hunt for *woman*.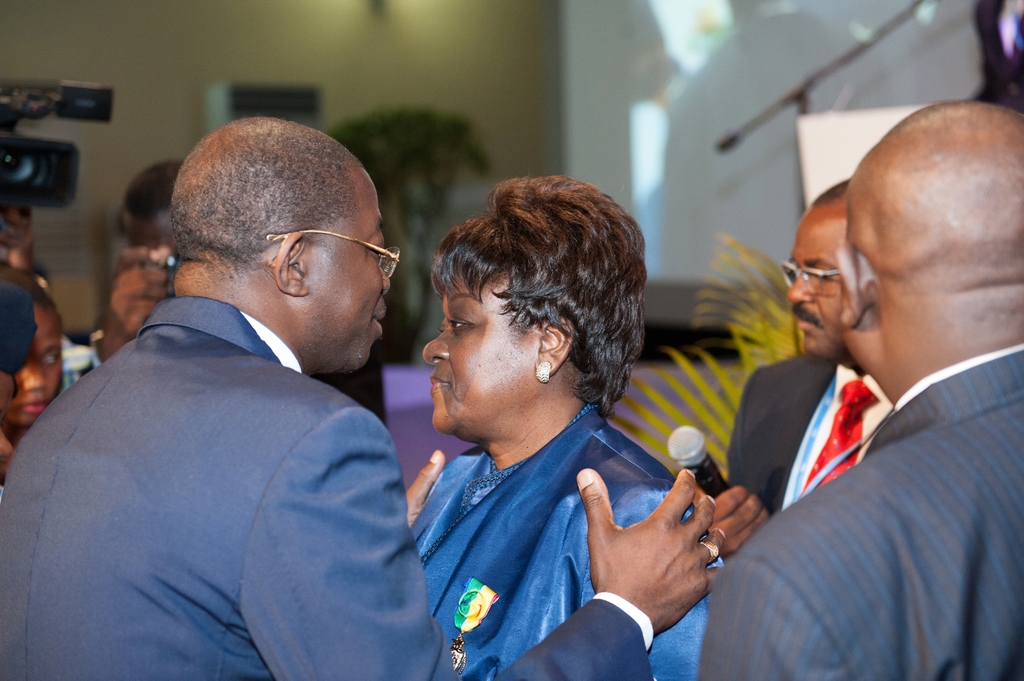
Hunted down at bbox=[0, 264, 66, 459].
